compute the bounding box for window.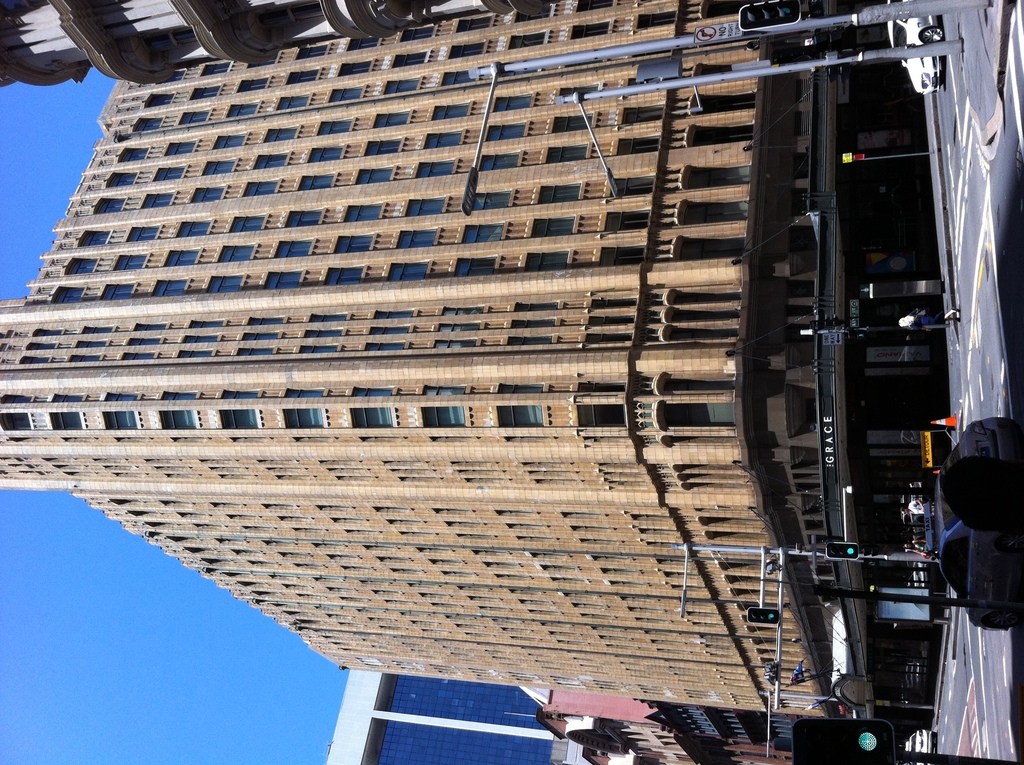
region(541, 142, 591, 165).
